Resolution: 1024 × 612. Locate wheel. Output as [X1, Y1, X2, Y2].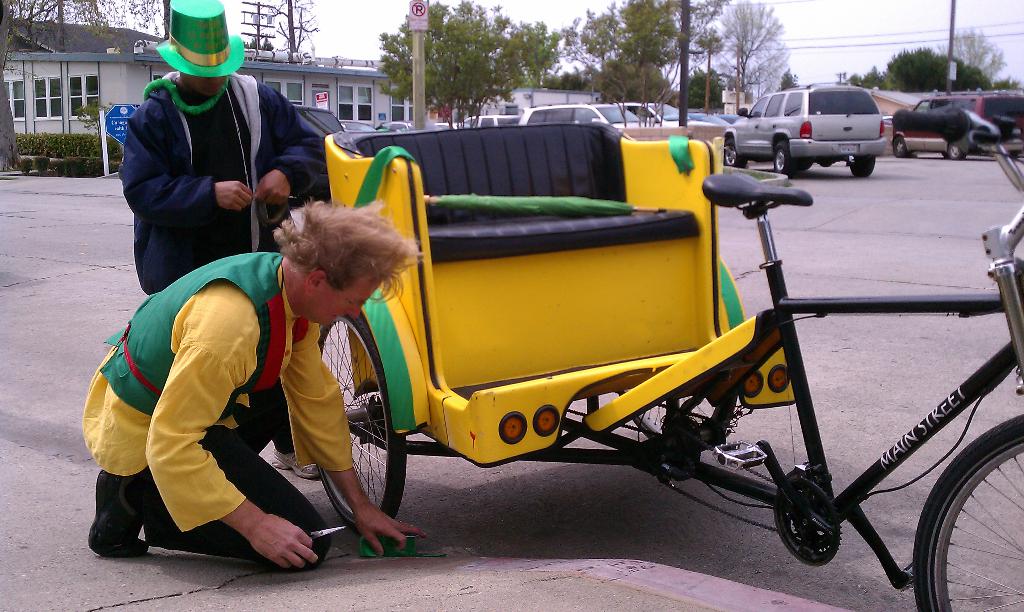
[947, 143, 967, 158].
